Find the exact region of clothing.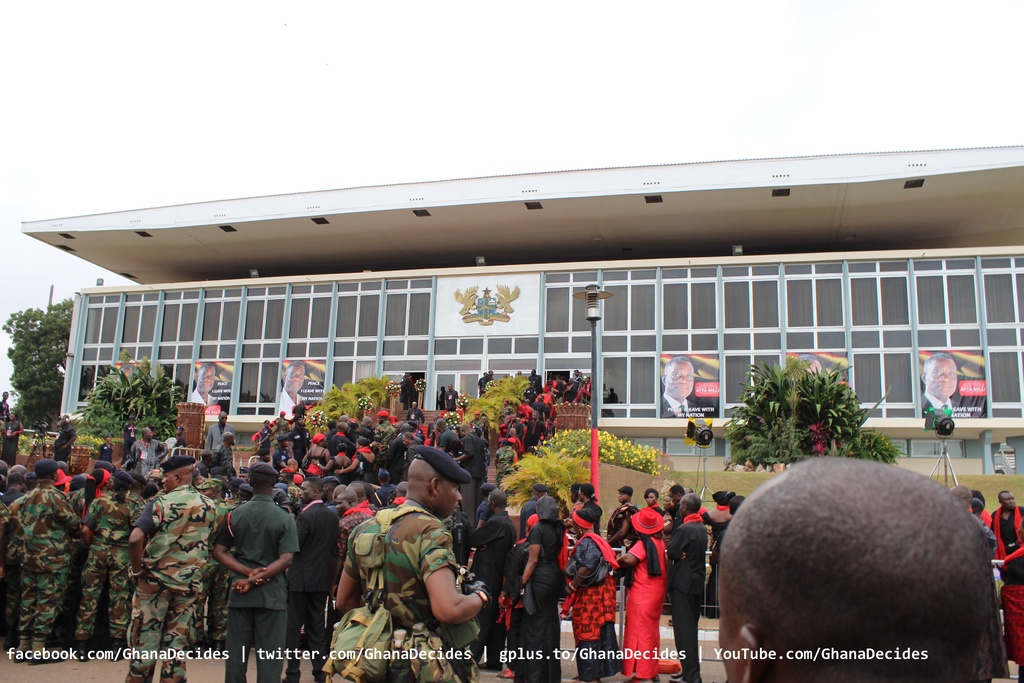
Exact region: (657,388,714,417).
